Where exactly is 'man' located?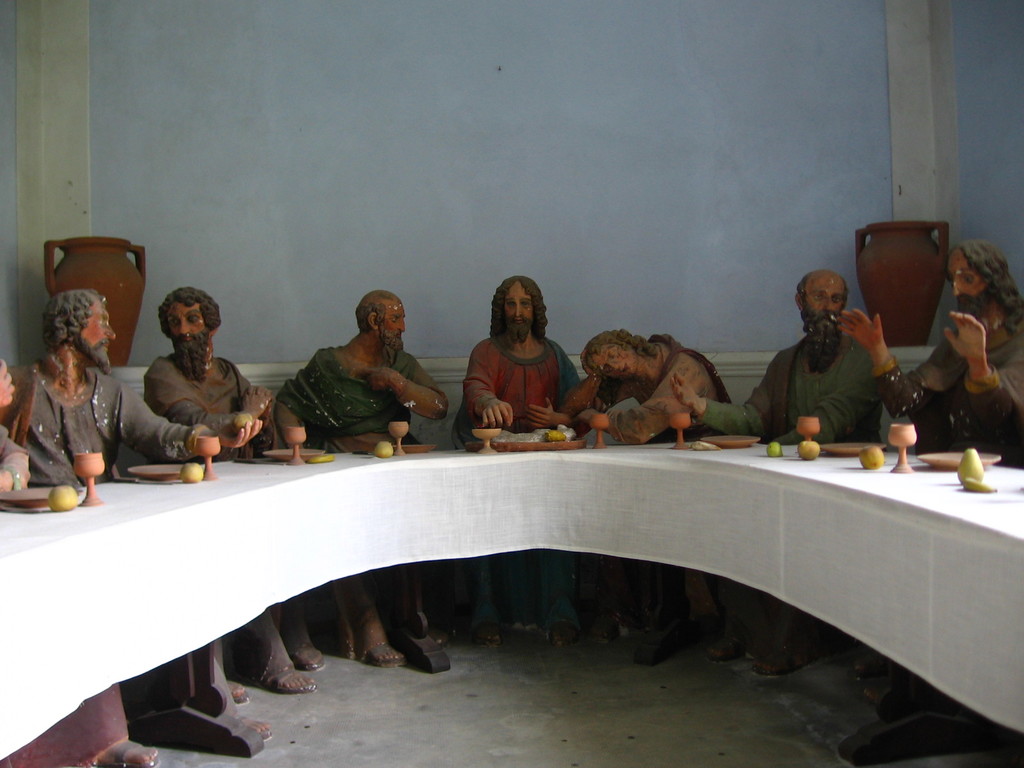
Its bounding box is bbox=(140, 284, 312, 698).
